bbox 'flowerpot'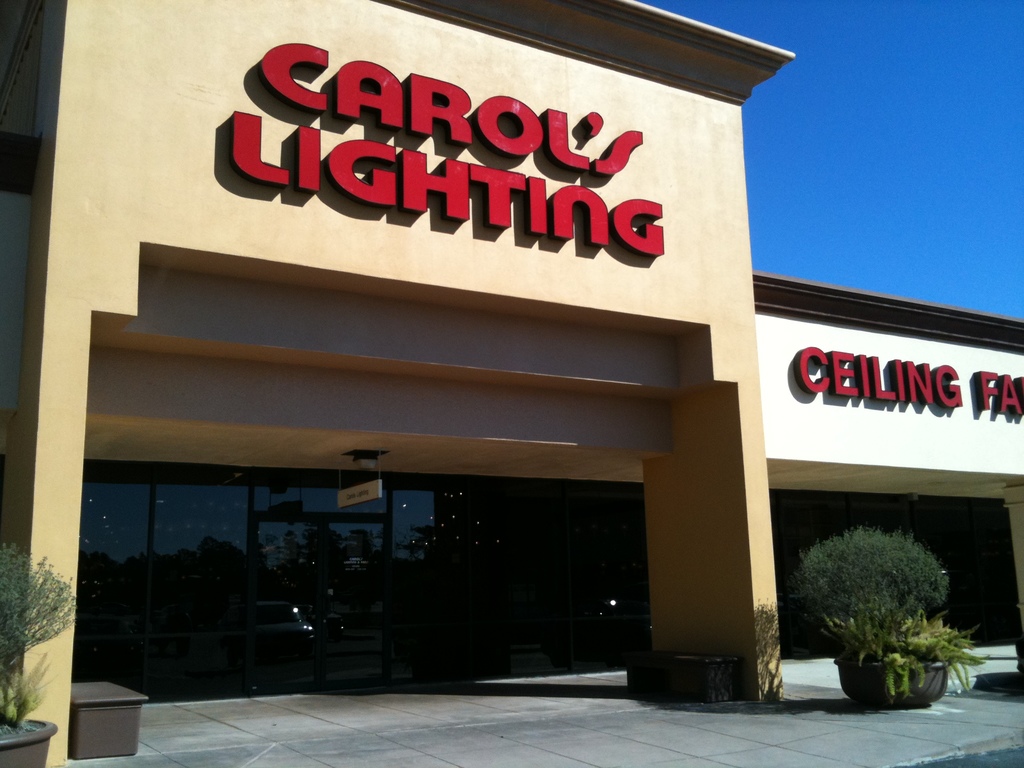
x1=0 y1=714 x2=56 y2=767
